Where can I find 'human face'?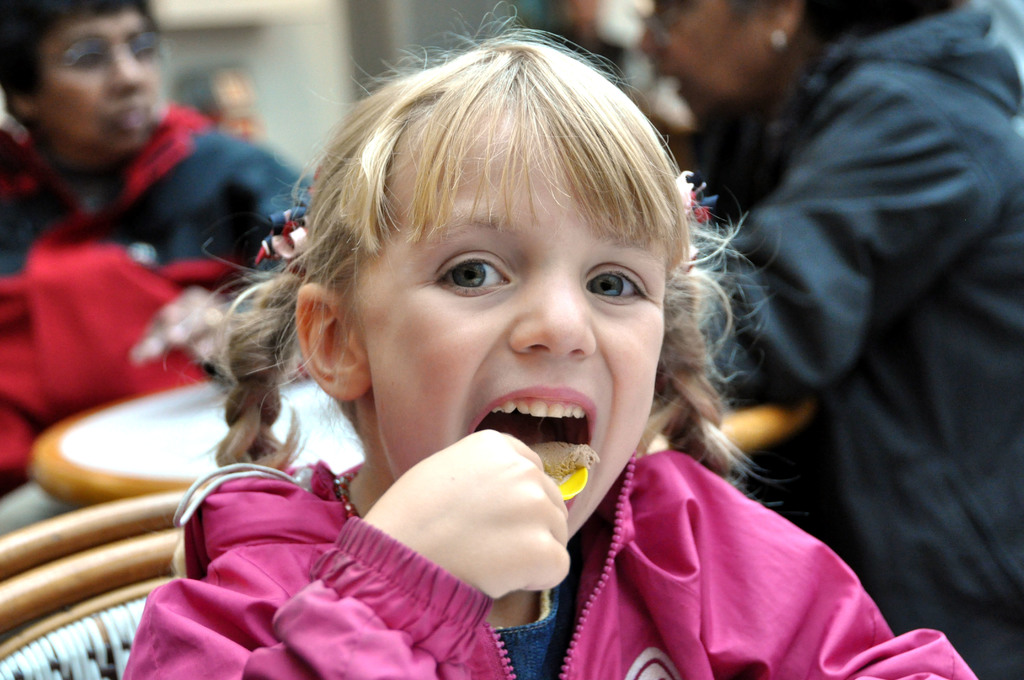
You can find it at <bbox>644, 0, 774, 132</bbox>.
